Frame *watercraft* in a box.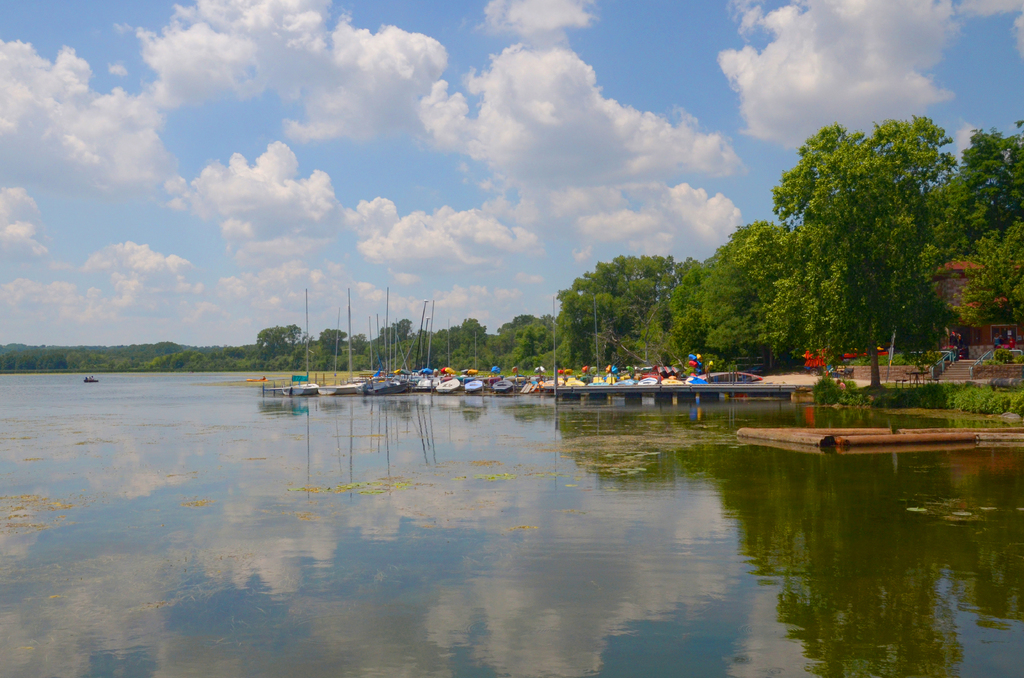
box=[469, 382, 484, 390].
